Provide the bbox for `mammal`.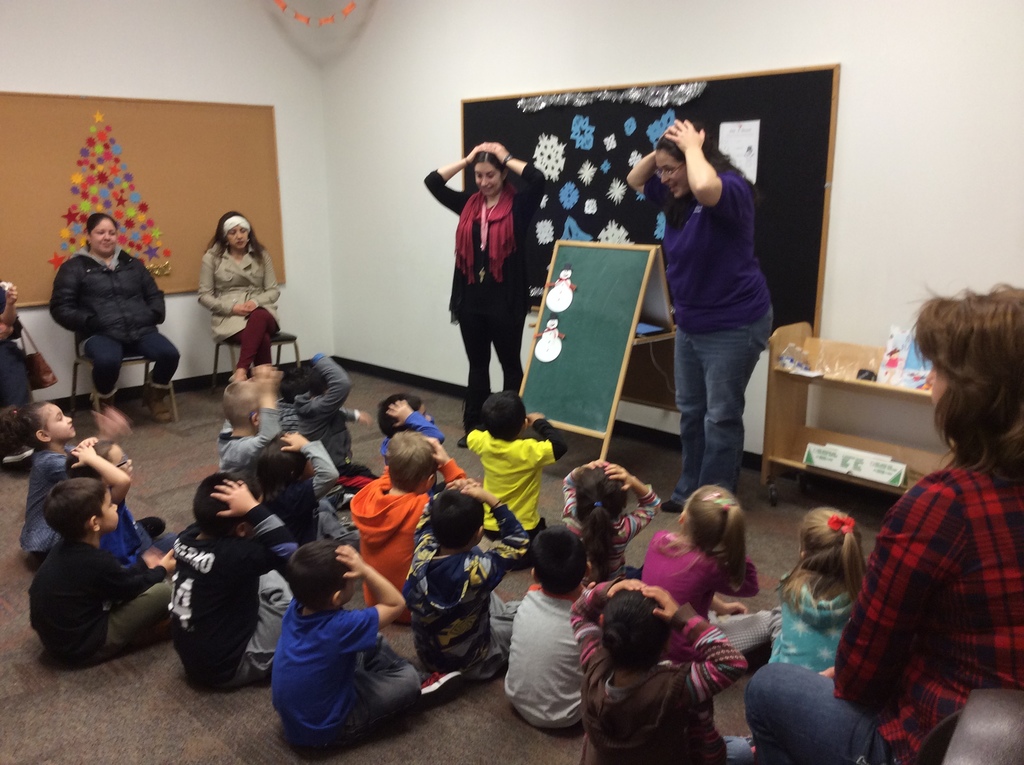
box(641, 101, 787, 515).
